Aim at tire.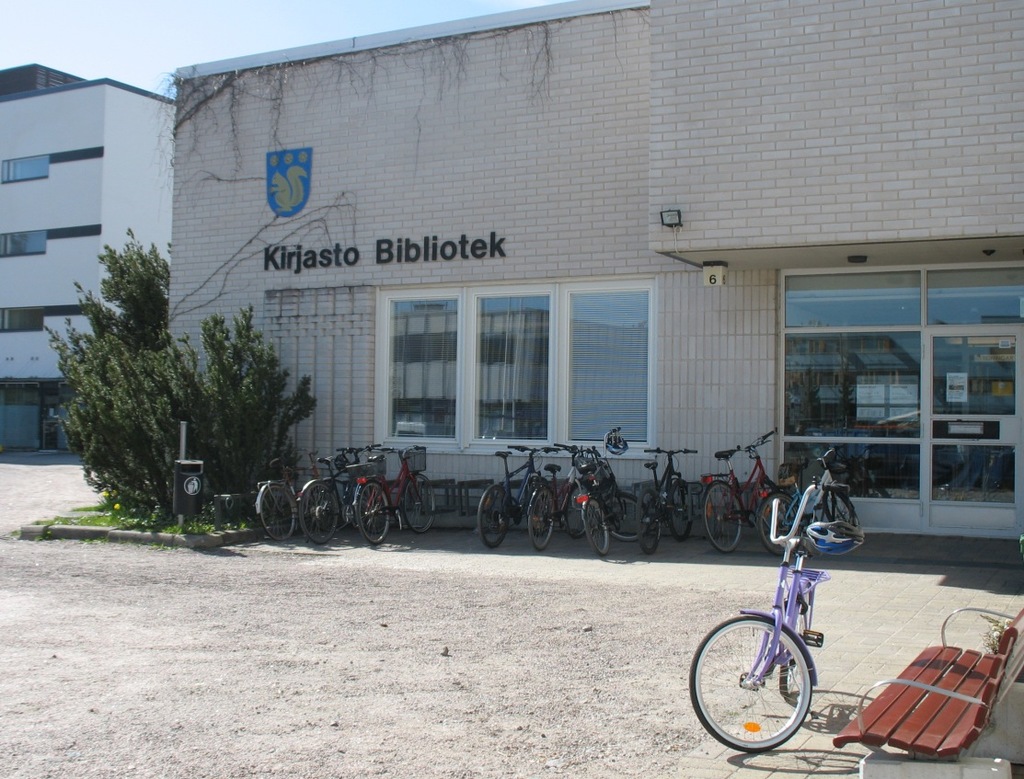
Aimed at detection(259, 487, 294, 540).
